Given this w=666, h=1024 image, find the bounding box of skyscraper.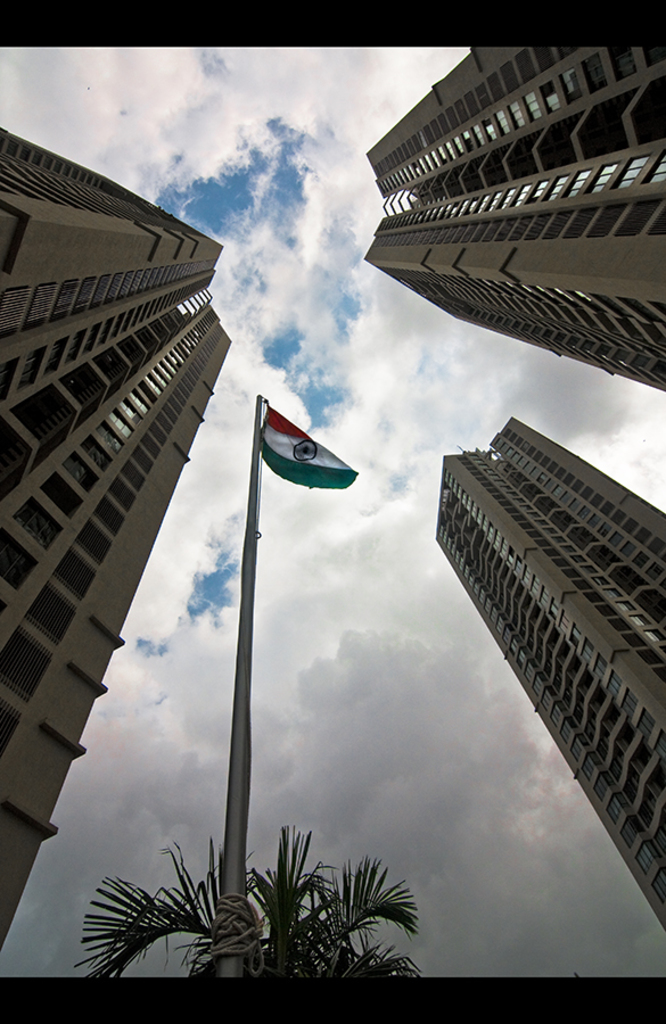
locate(361, 41, 665, 386).
